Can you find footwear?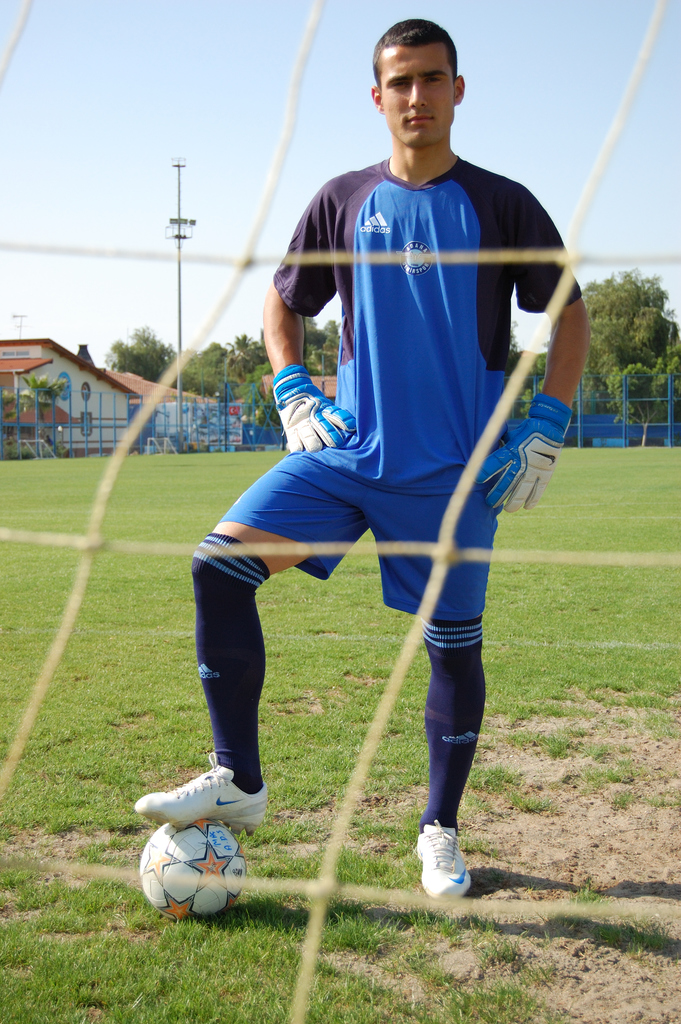
Yes, bounding box: 134 749 268 819.
